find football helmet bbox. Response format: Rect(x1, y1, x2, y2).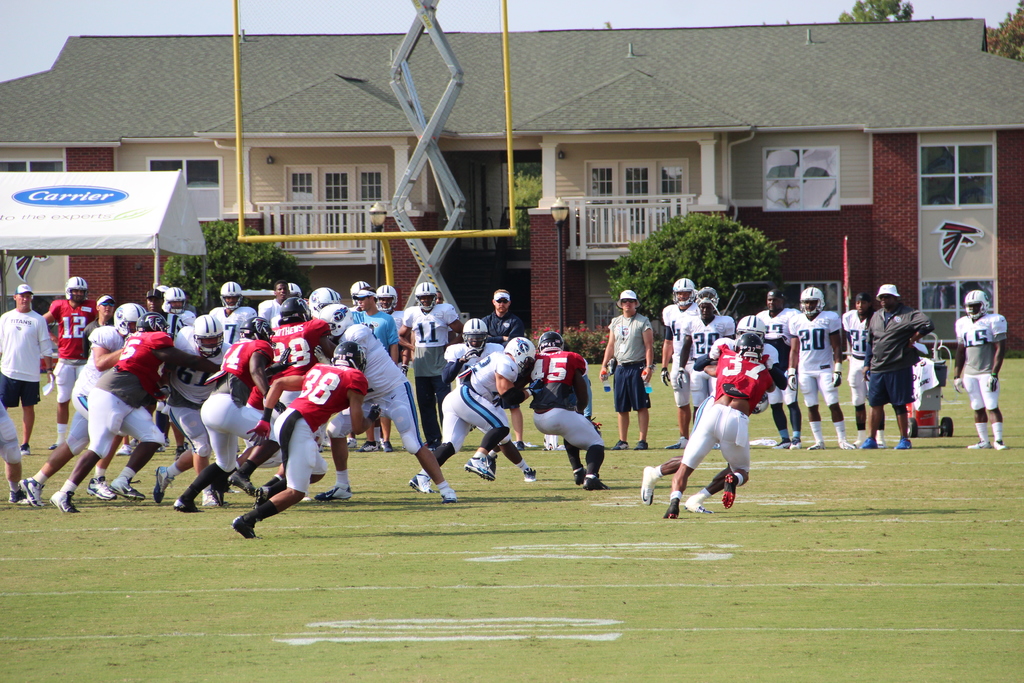
Rect(703, 288, 721, 309).
